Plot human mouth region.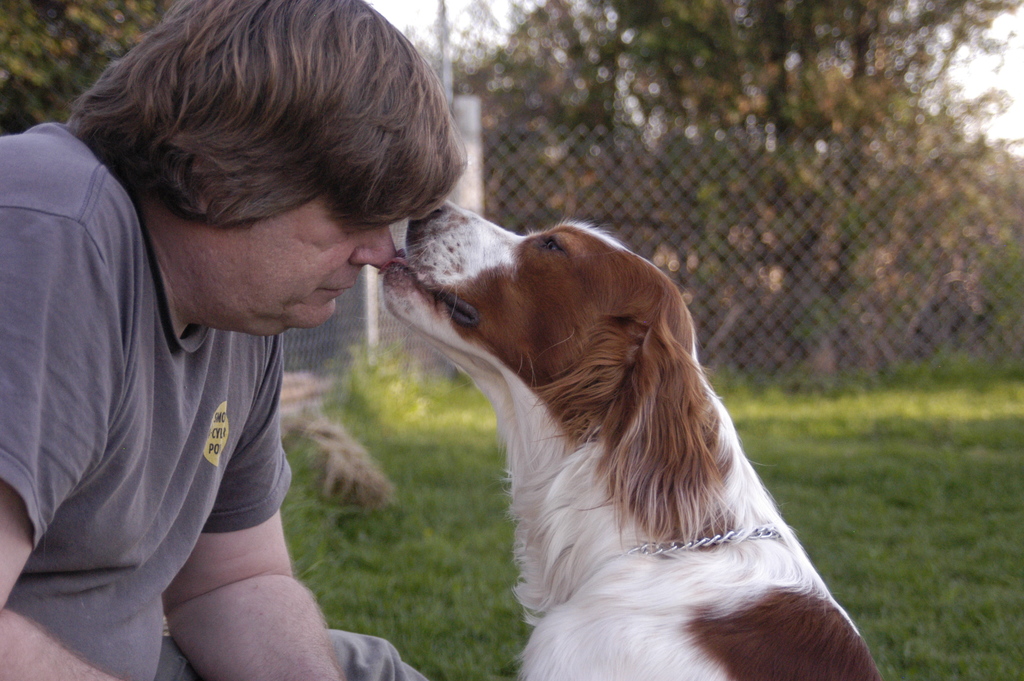
Plotted at <region>326, 283, 353, 292</region>.
